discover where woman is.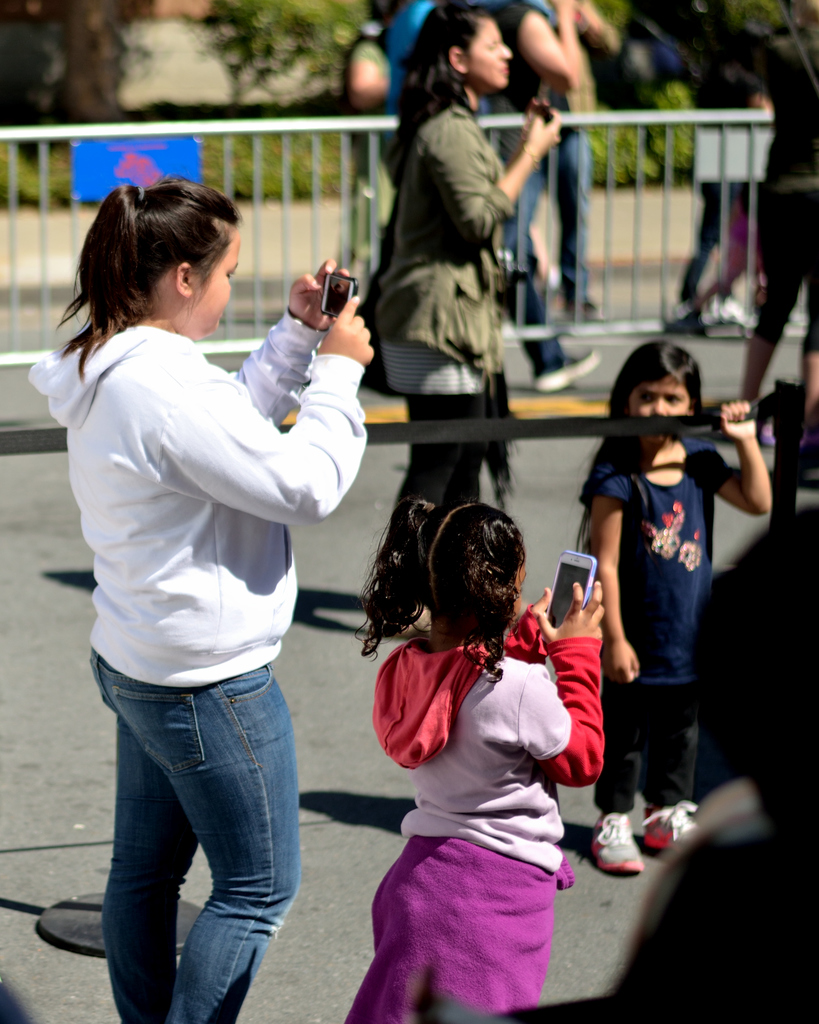
Discovered at detection(28, 175, 372, 1023).
